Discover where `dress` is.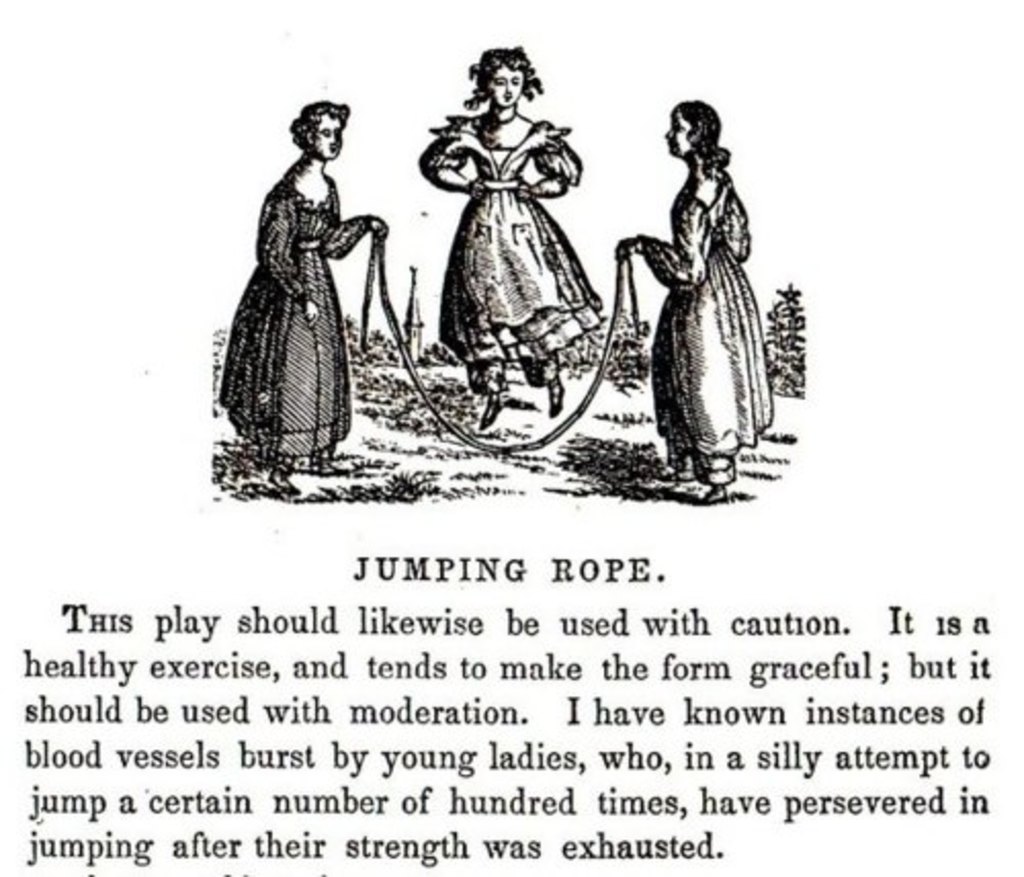
Discovered at 635, 170, 774, 461.
